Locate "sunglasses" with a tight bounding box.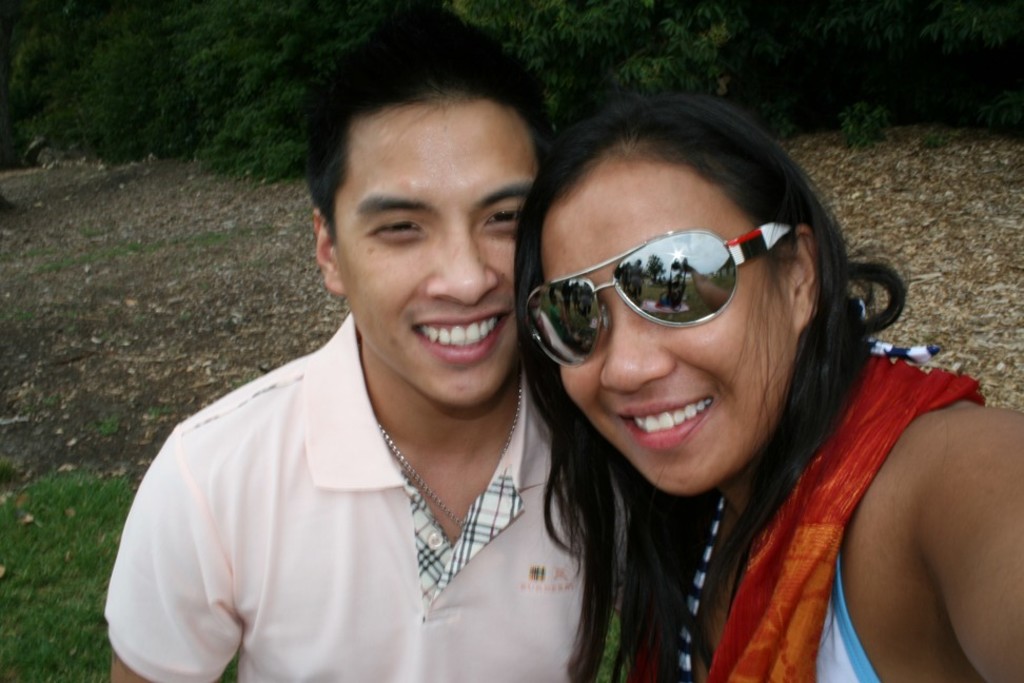
523/226/799/369.
